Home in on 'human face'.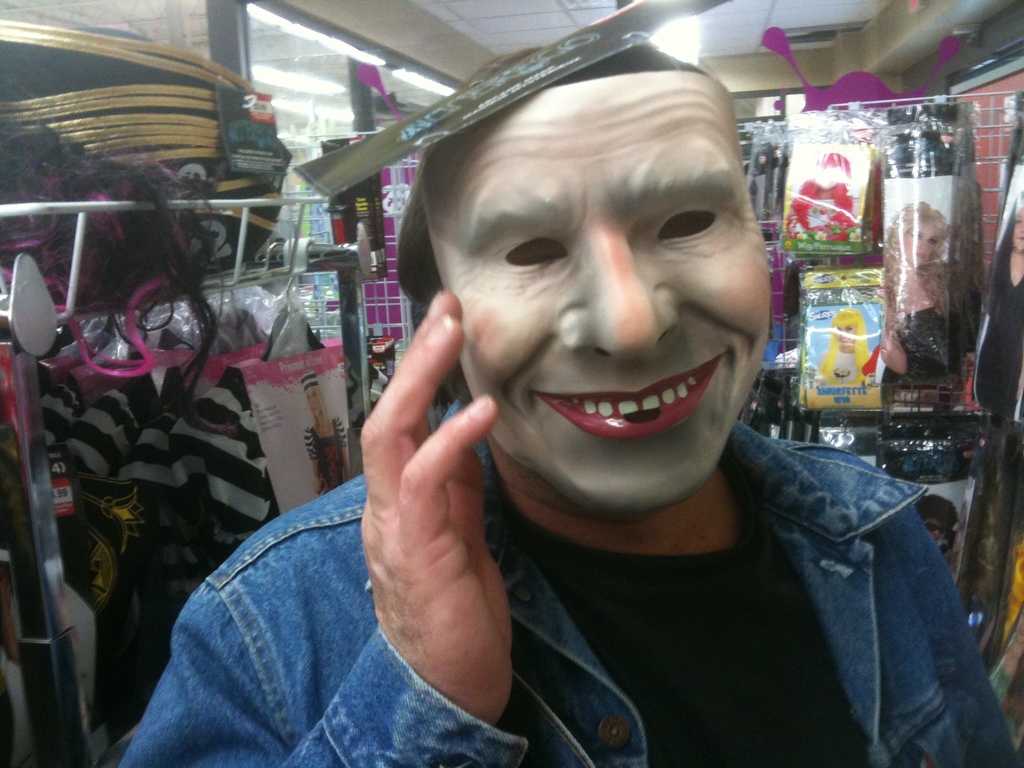
Homed in at {"left": 303, "top": 388, "right": 323, "bottom": 417}.
